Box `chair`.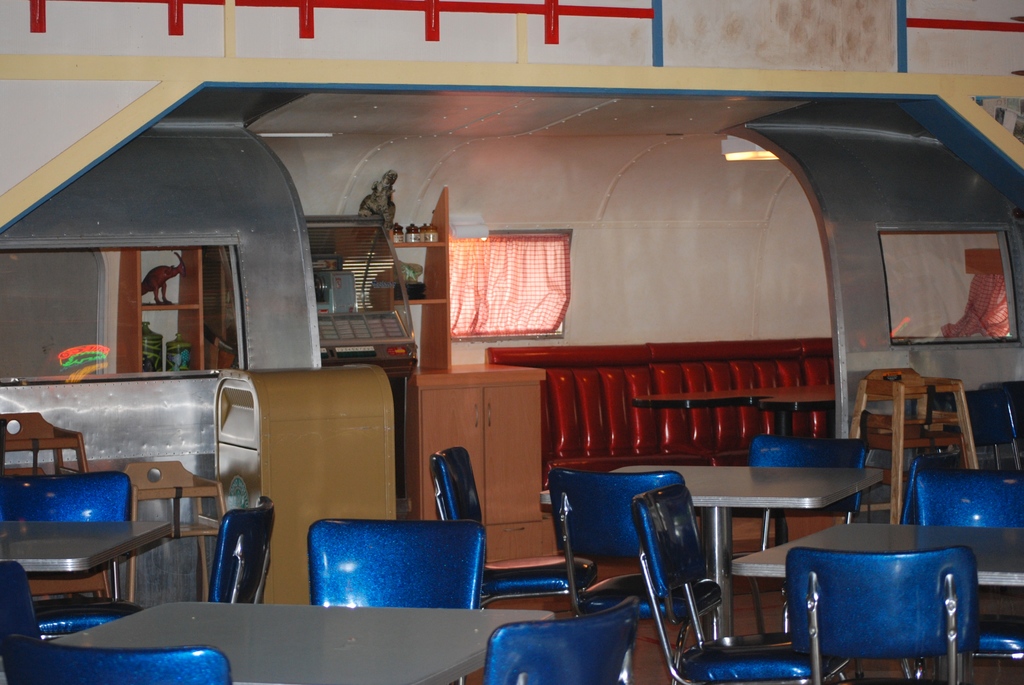
Rect(552, 471, 714, 683).
